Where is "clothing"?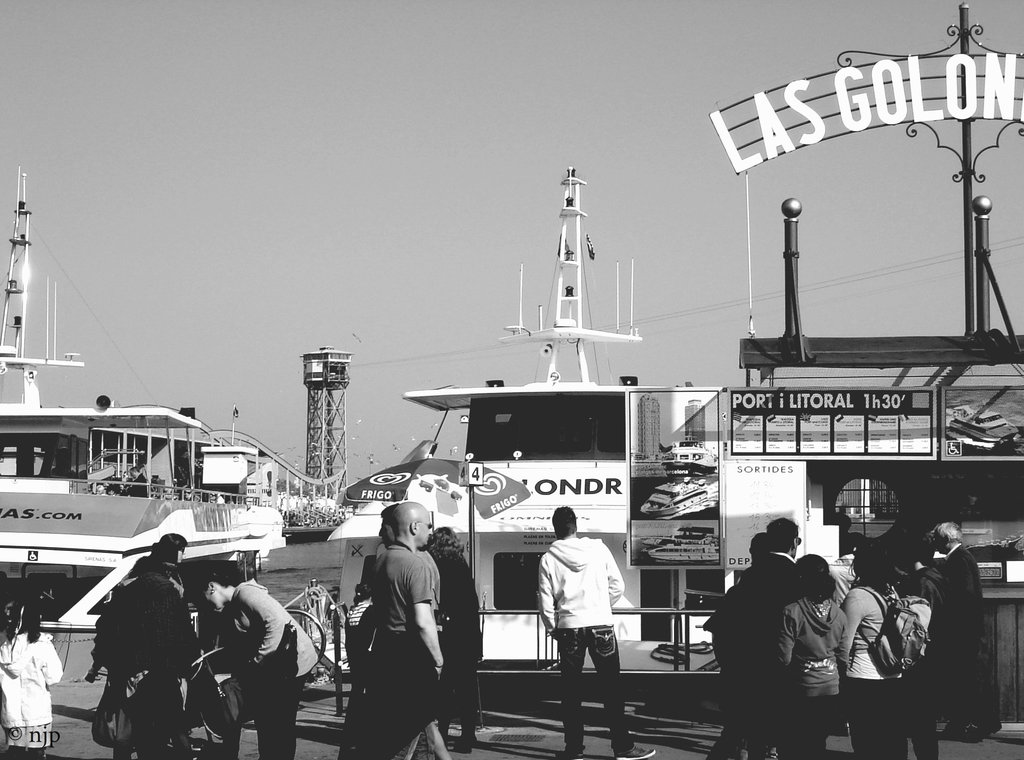
BBox(359, 541, 436, 759).
